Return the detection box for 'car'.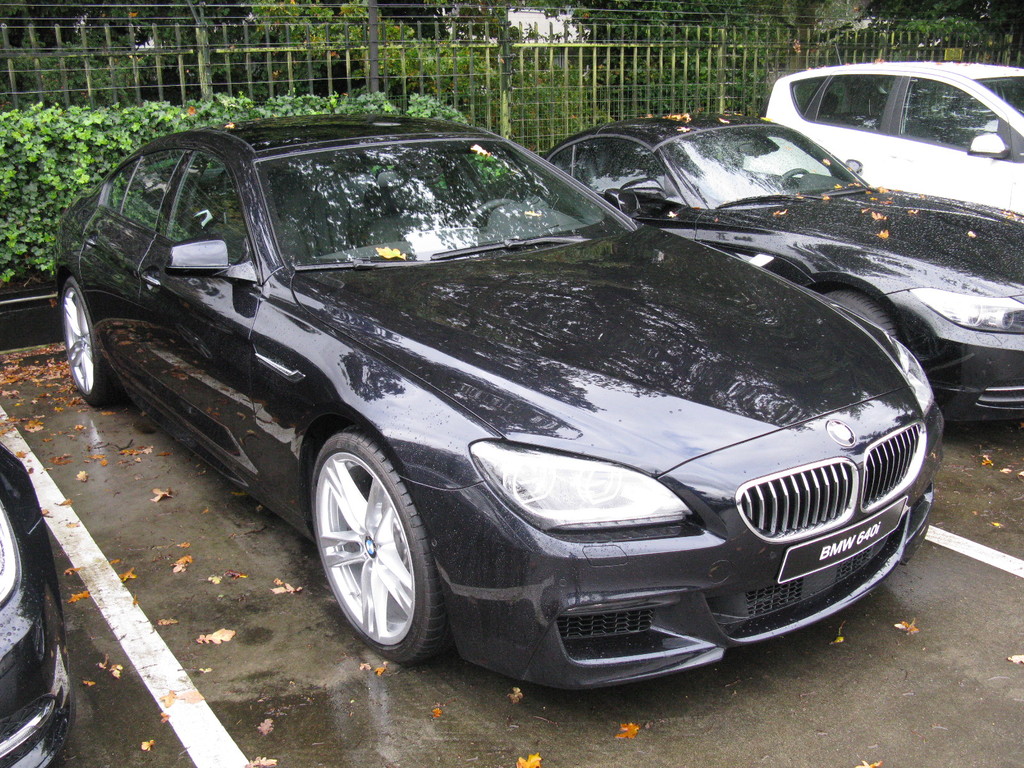
detection(745, 45, 1023, 216).
